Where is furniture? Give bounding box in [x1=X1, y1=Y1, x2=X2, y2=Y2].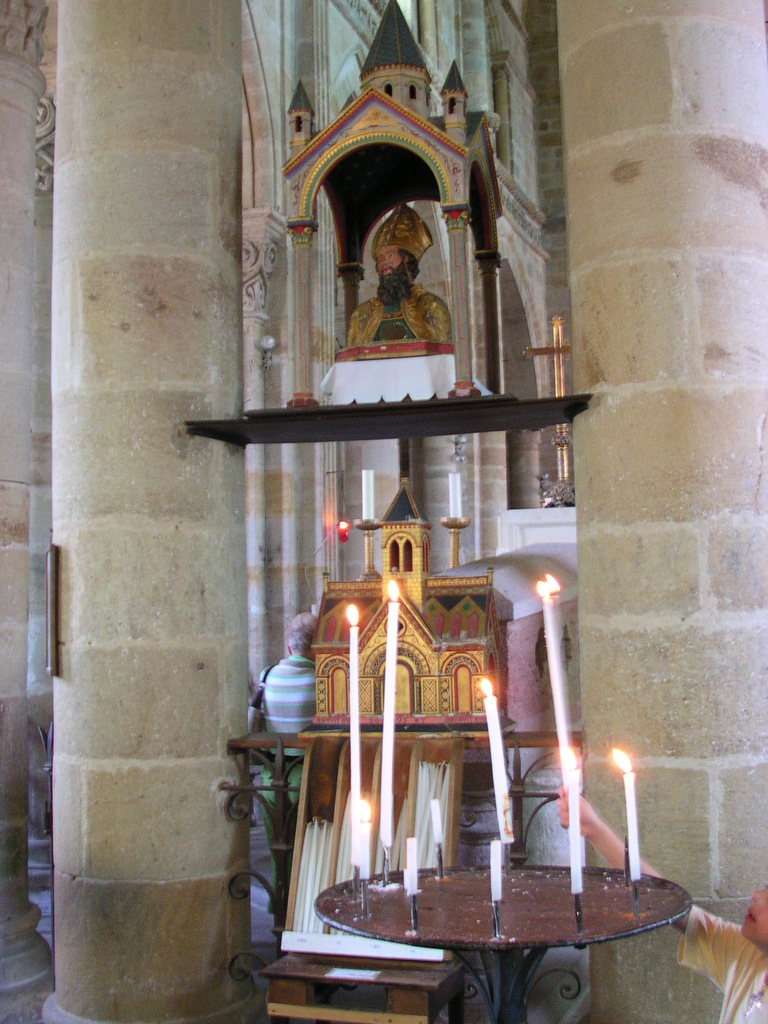
[x1=179, y1=386, x2=594, y2=449].
